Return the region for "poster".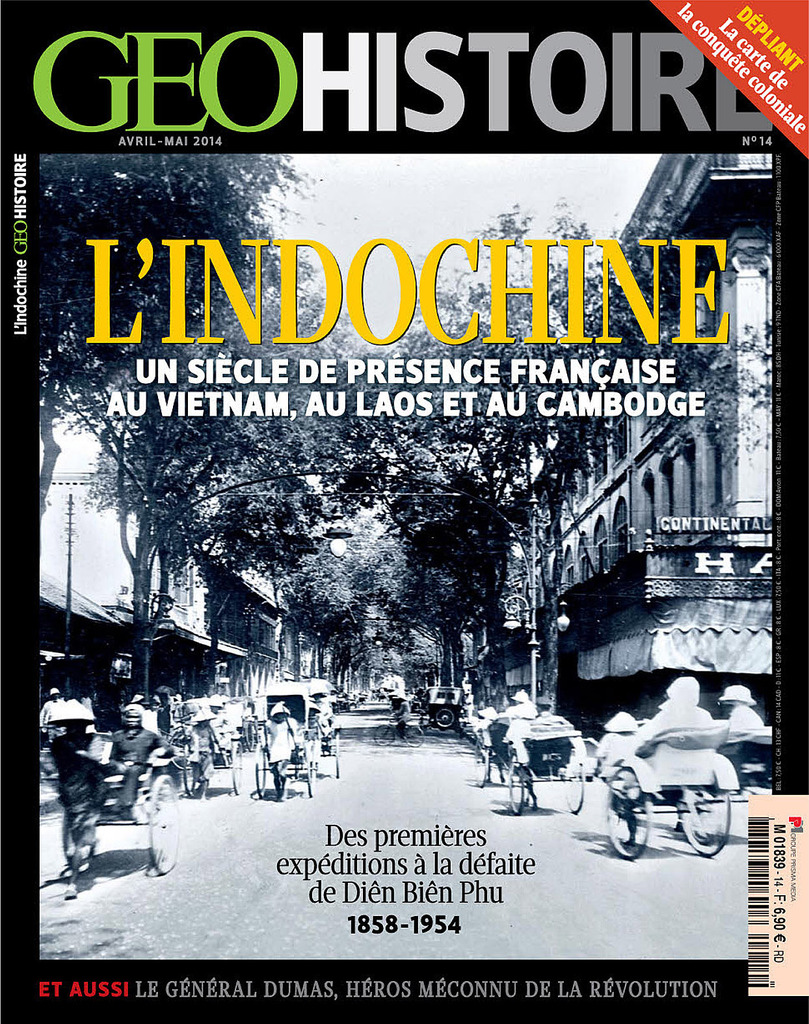
{"x1": 0, "y1": 0, "x2": 808, "y2": 1023}.
